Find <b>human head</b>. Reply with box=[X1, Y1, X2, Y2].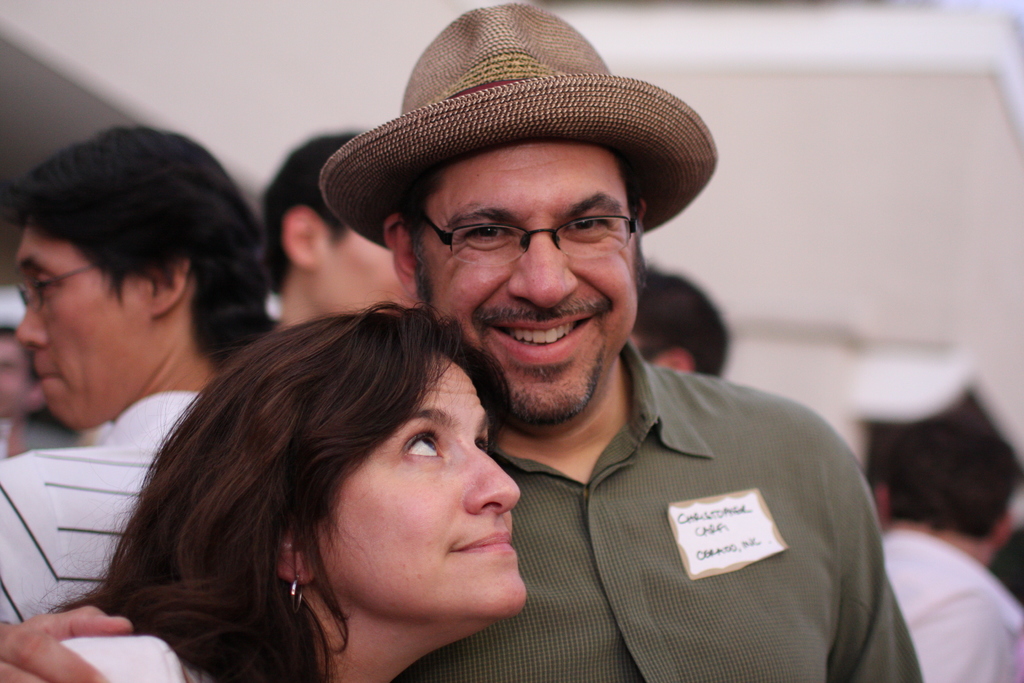
box=[140, 288, 531, 660].
